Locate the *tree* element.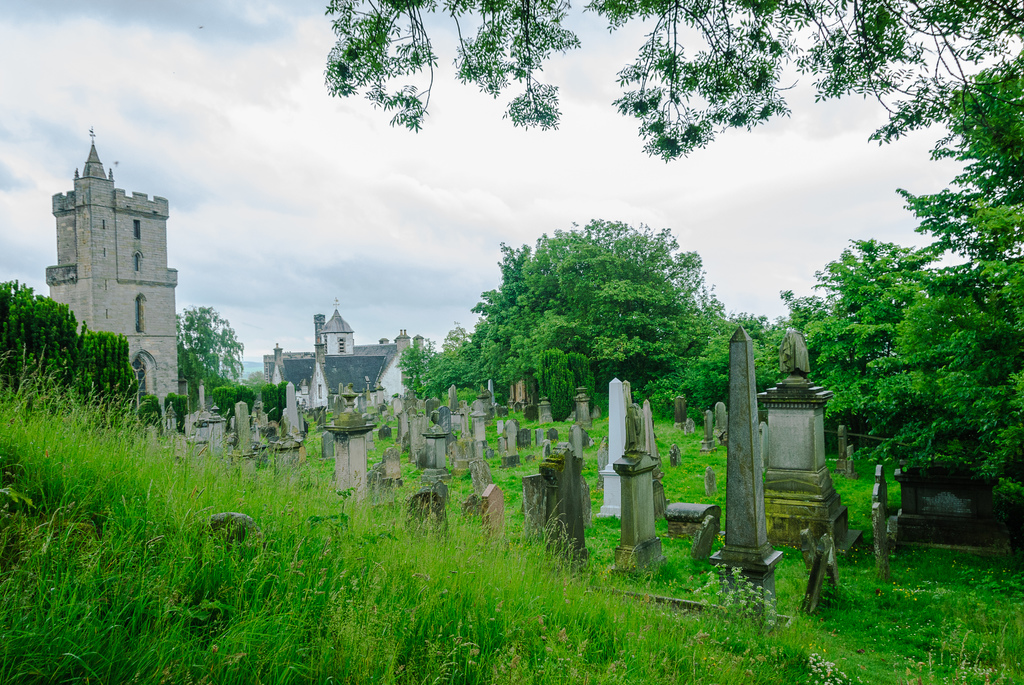
Element bbox: [left=163, top=300, right=241, bottom=386].
